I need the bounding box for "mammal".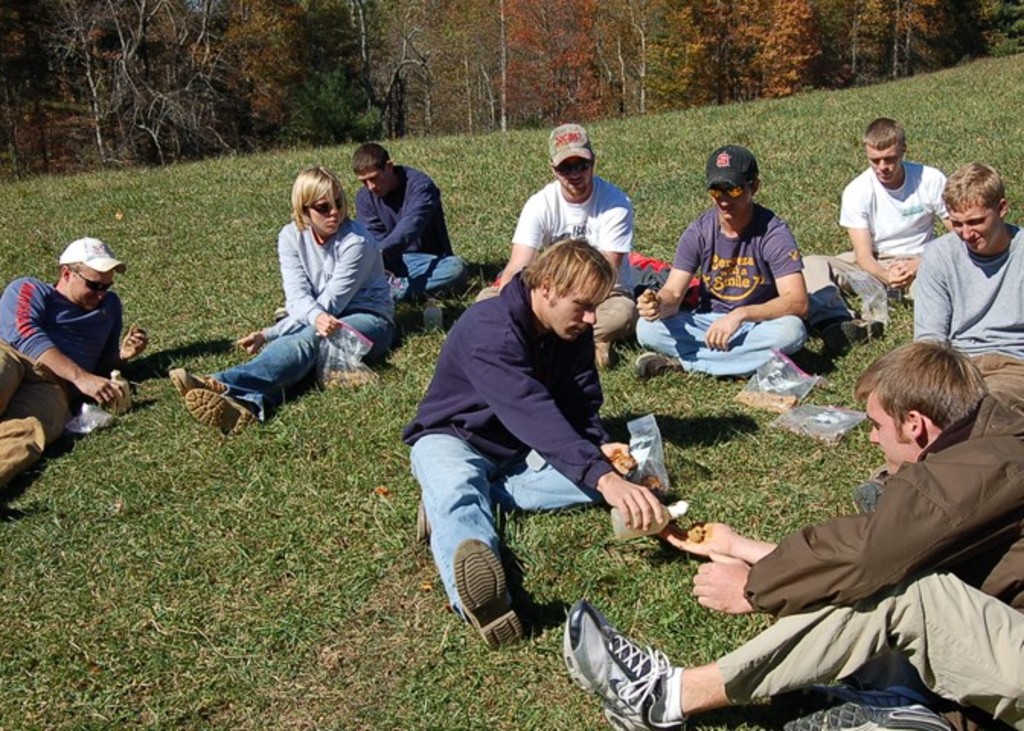
Here it is: left=907, top=166, right=1022, bottom=405.
